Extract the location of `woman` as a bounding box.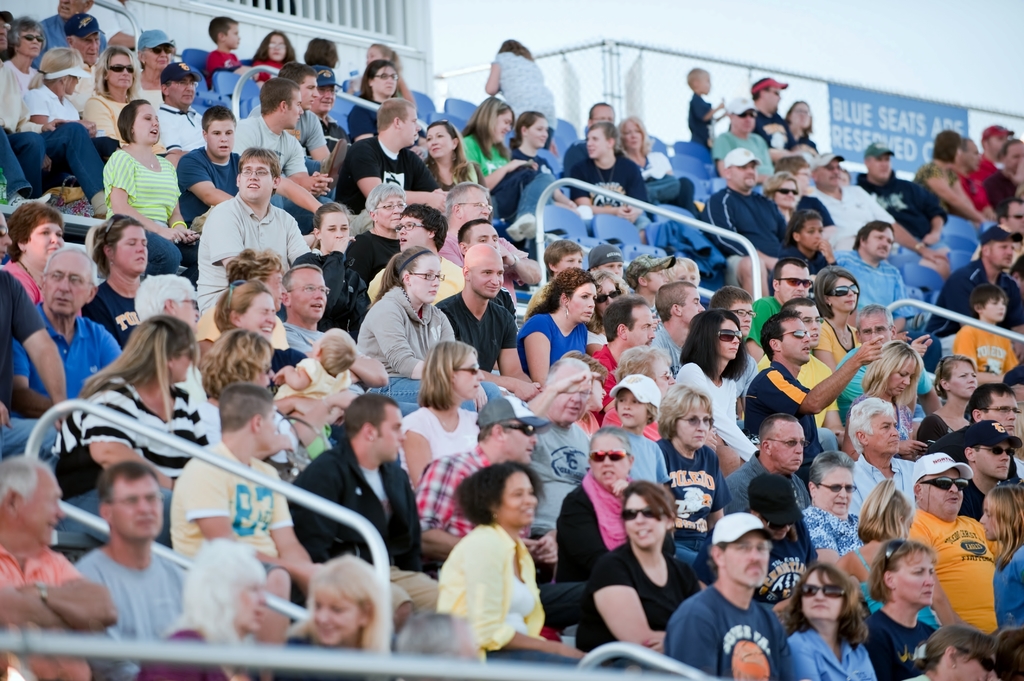
pyautogui.locateOnScreen(141, 540, 278, 680).
